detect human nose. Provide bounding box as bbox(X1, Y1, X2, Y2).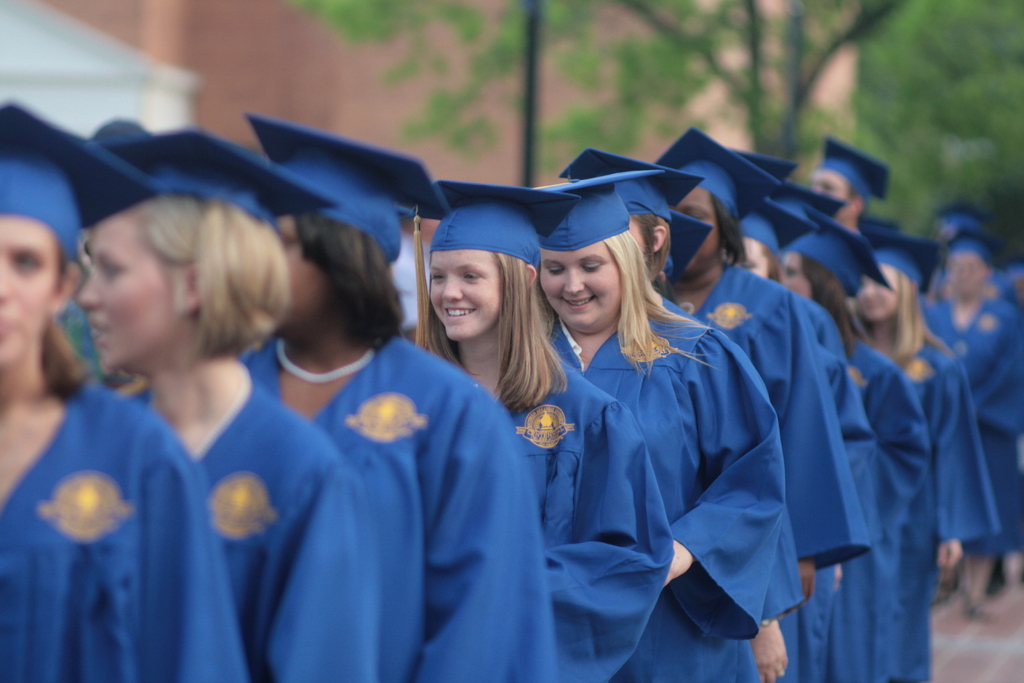
bbox(0, 267, 13, 298).
